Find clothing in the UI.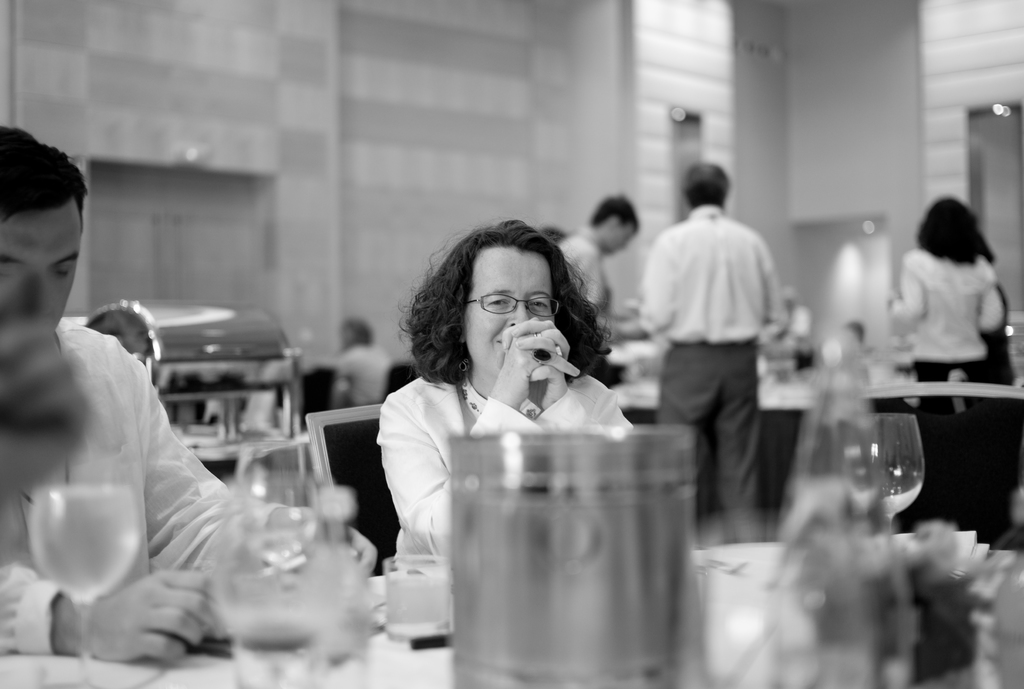
UI element at BBox(374, 371, 638, 576).
